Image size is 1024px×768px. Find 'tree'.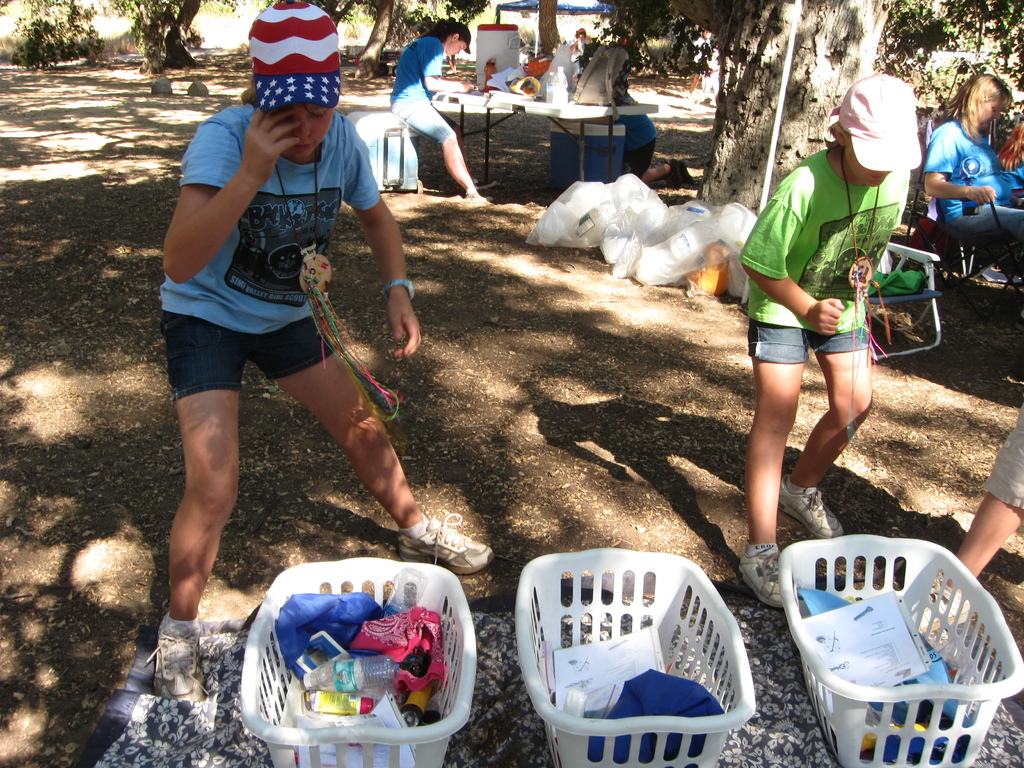
crop(3, 0, 99, 78).
